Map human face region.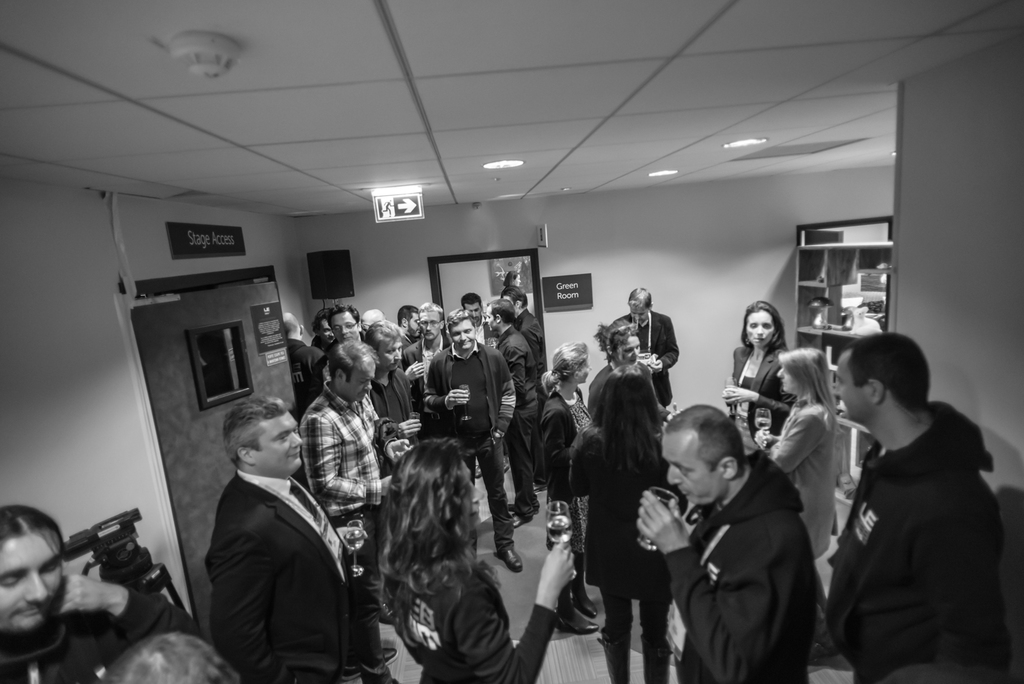
Mapped to box=[351, 359, 371, 402].
